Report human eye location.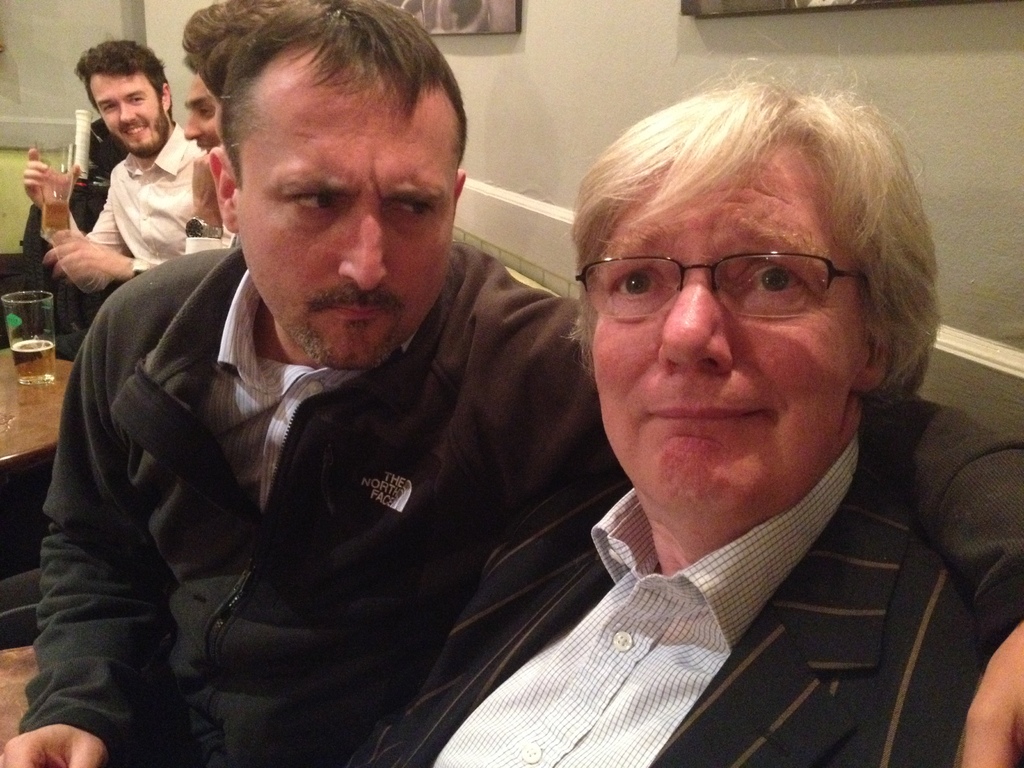
Report: bbox(128, 93, 148, 104).
